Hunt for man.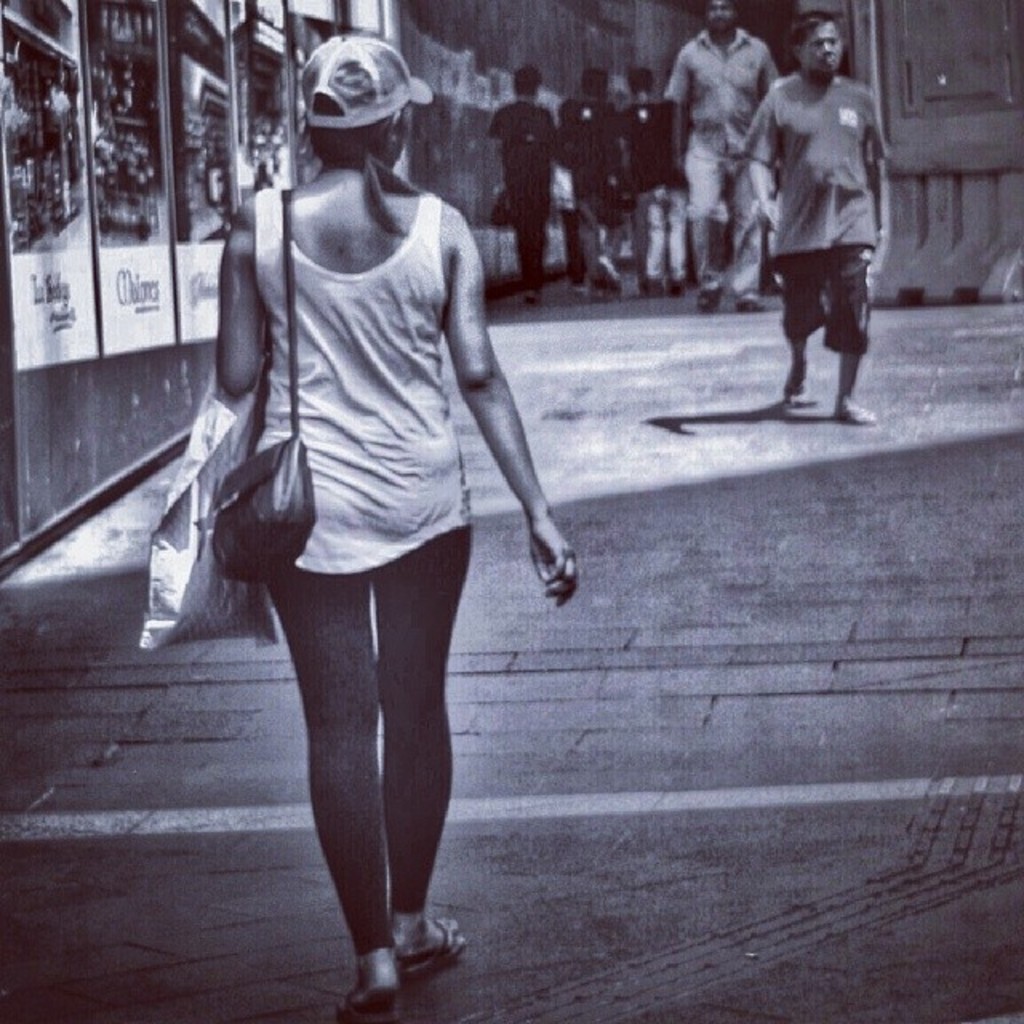
Hunted down at bbox=(558, 64, 616, 286).
